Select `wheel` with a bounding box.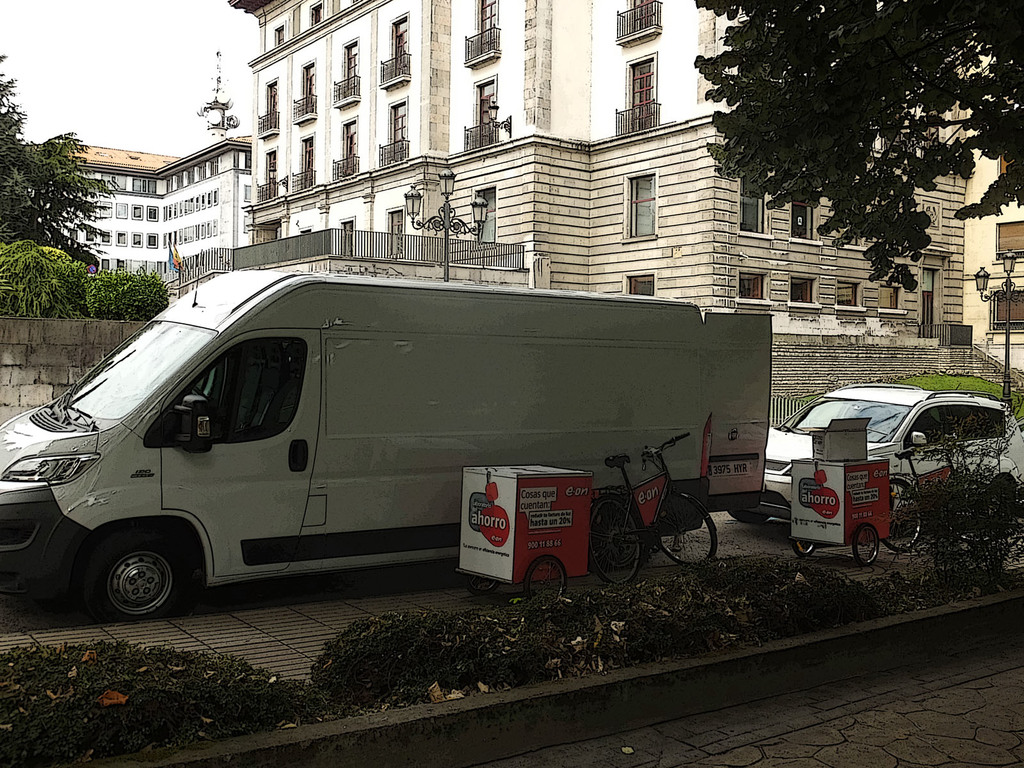
BBox(883, 480, 922, 551).
